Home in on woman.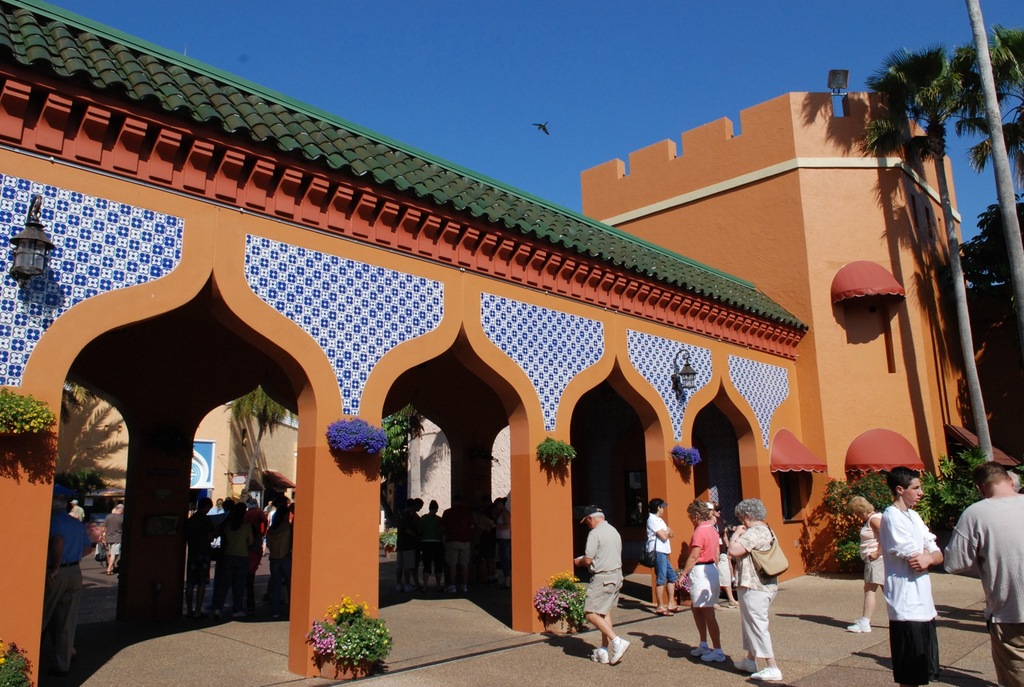
Homed in at [x1=847, y1=499, x2=891, y2=631].
